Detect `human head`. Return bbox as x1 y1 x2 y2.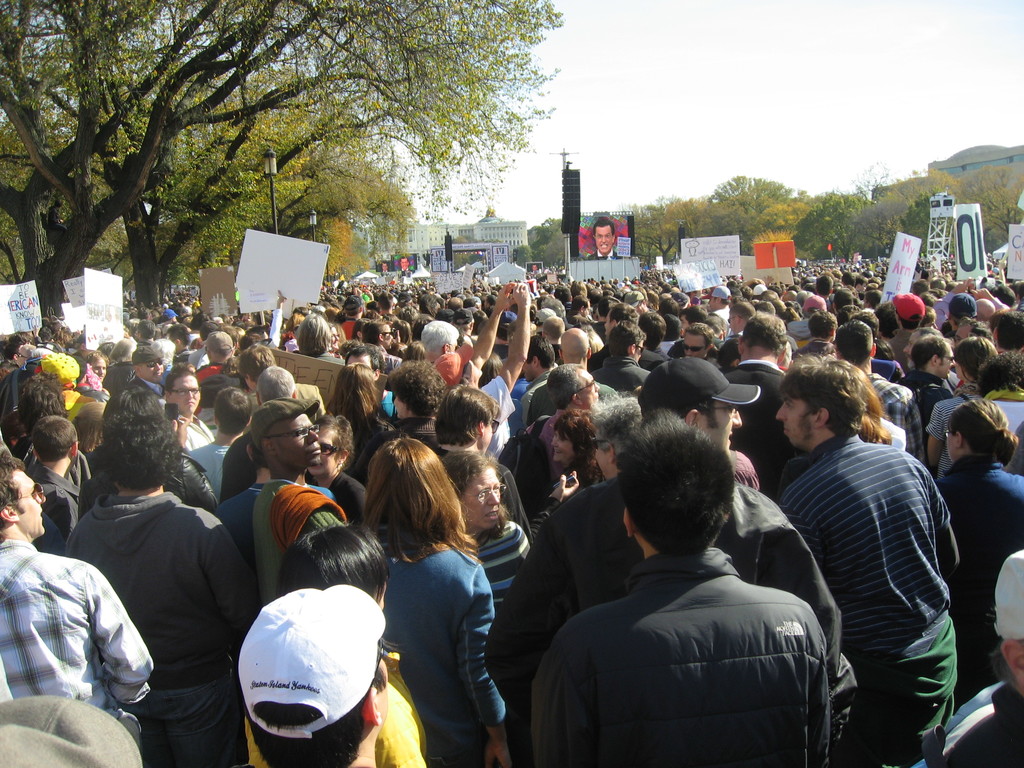
659 309 682 346.
